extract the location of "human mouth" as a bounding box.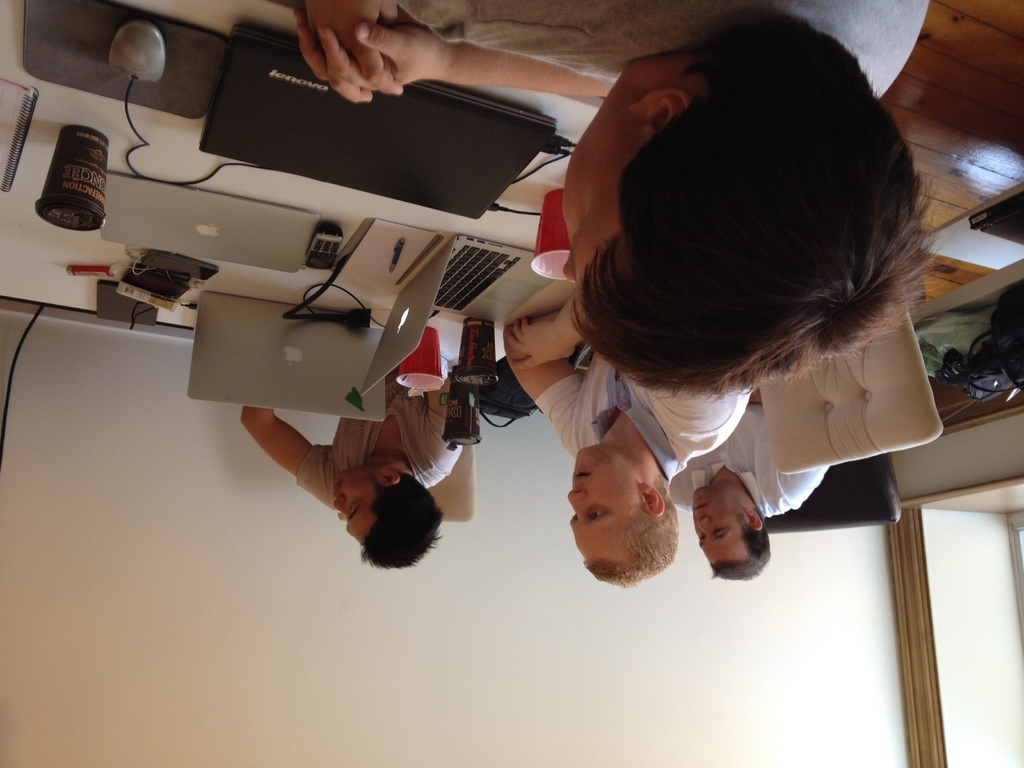
x1=691, y1=502, x2=708, y2=511.
